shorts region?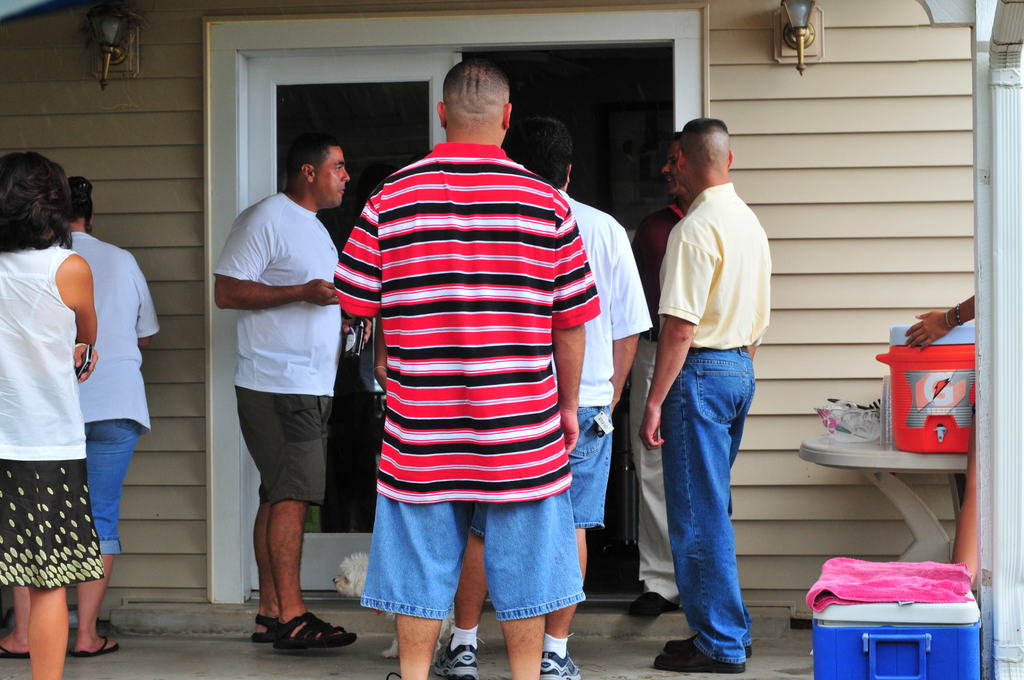
[x1=0, y1=459, x2=109, y2=593]
